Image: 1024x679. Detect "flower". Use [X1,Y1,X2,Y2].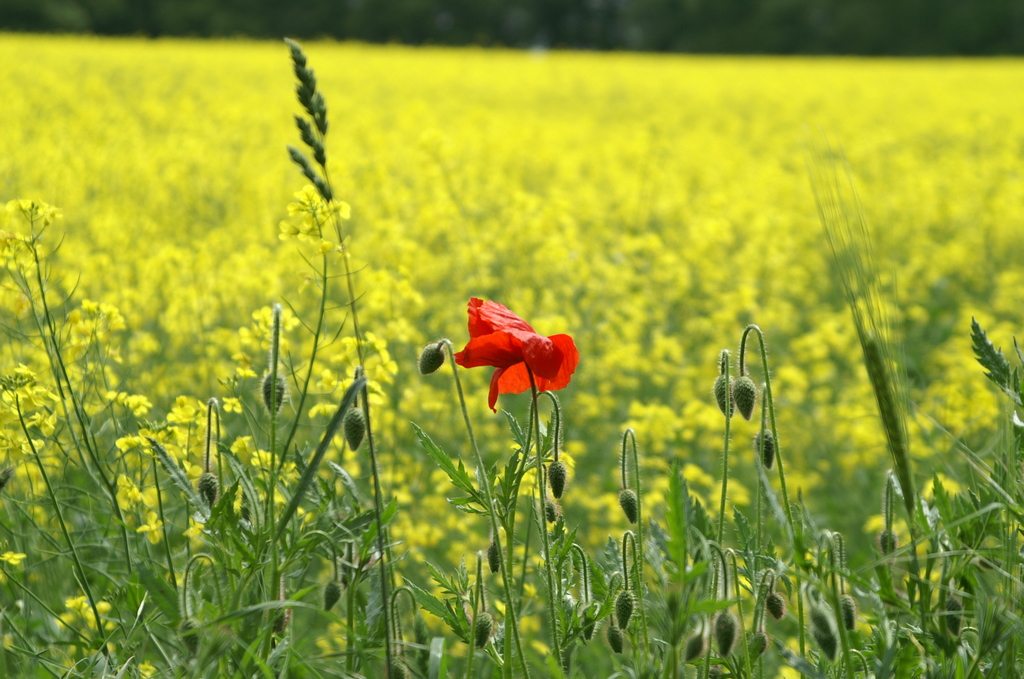
[442,295,591,408].
